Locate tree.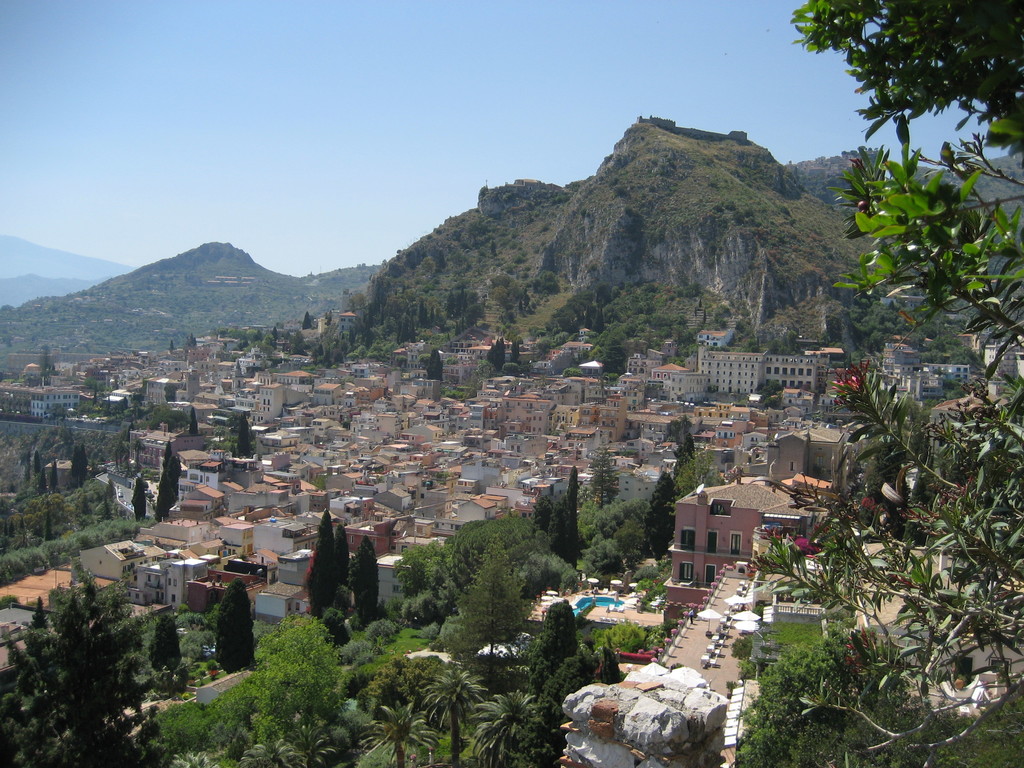
Bounding box: 326 308 335 329.
